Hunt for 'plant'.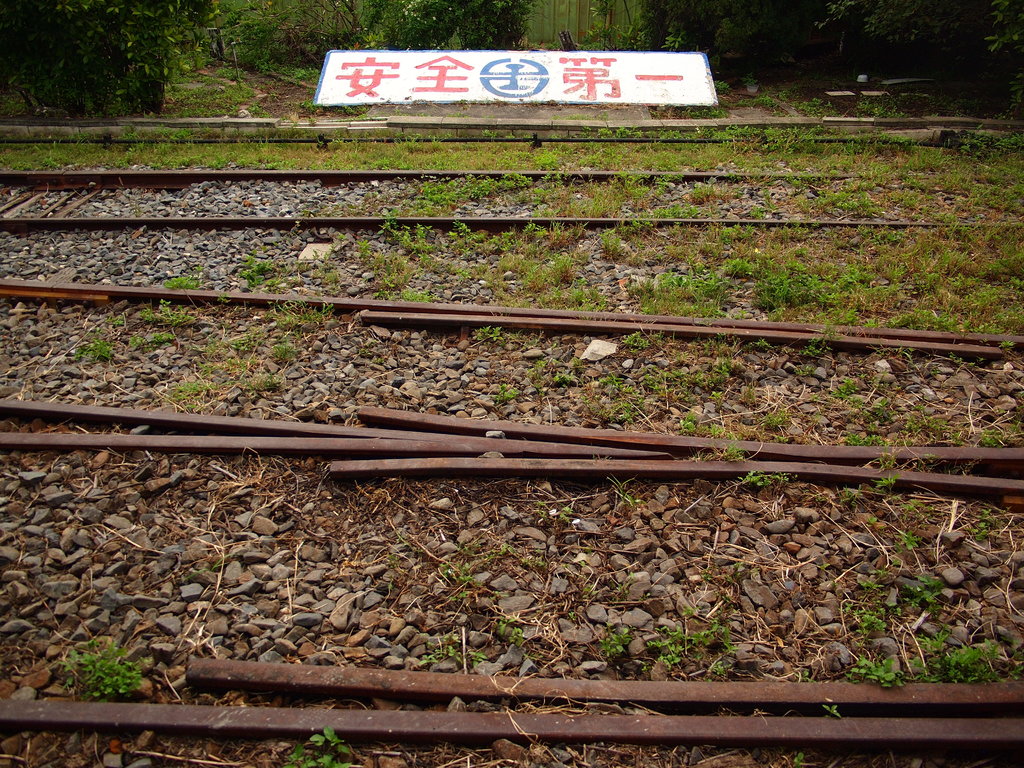
Hunted down at crop(694, 335, 759, 360).
